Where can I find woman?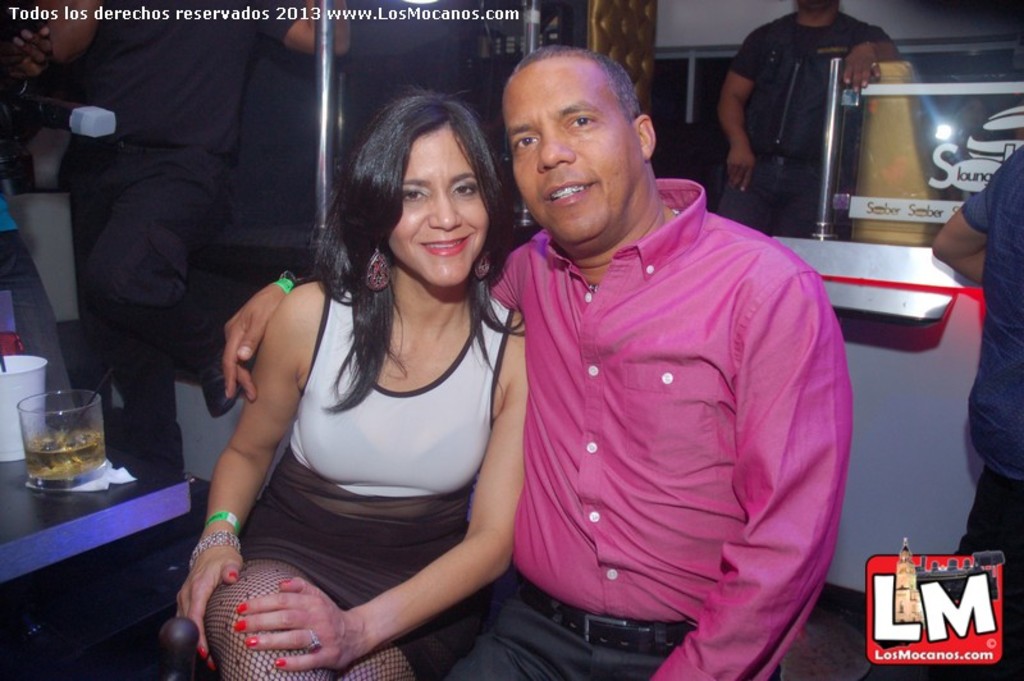
You can find it at (left=169, top=77, right=541, bottom=680).
